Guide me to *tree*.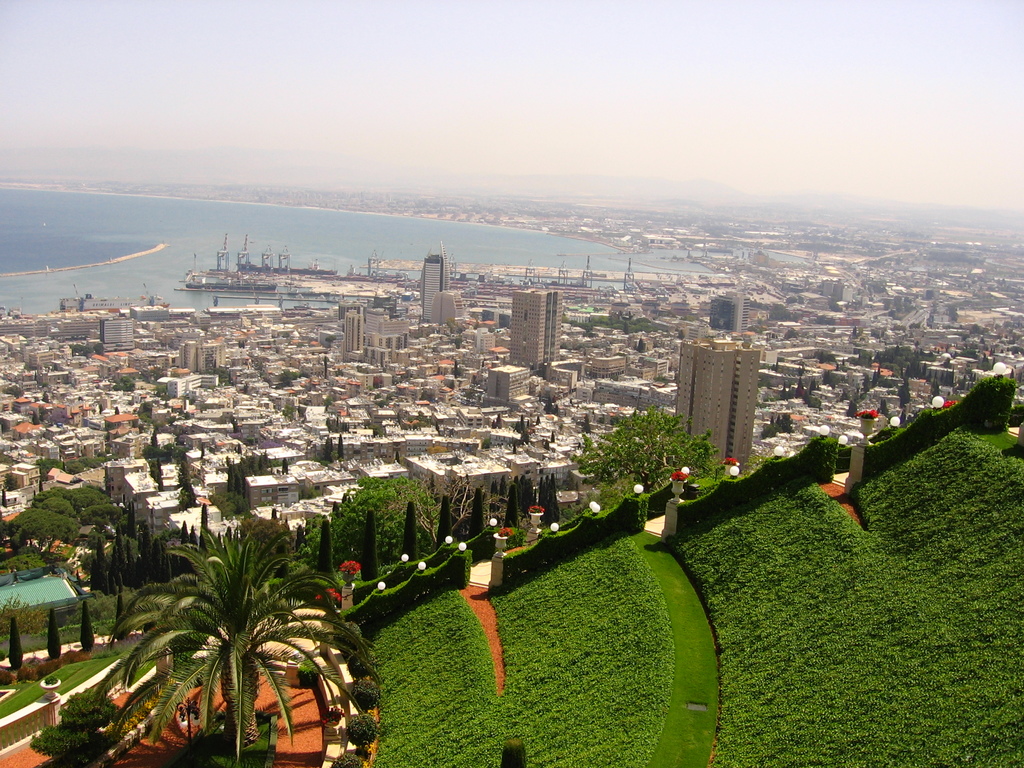
Guidance: bbox=(469, 491, 494, 559).
